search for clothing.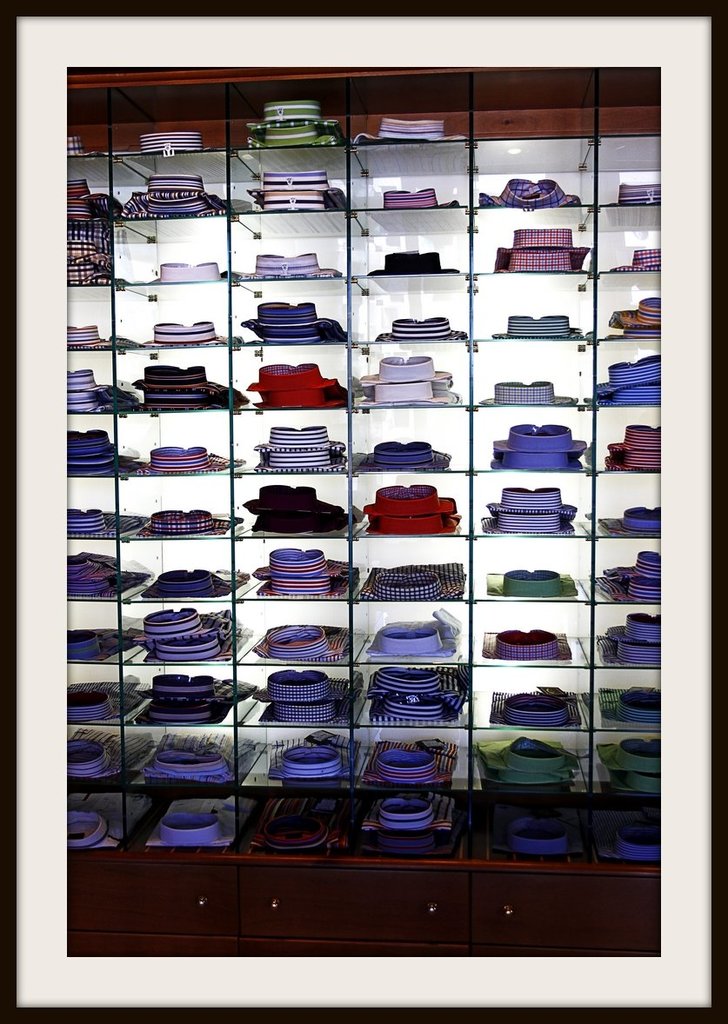
Found at 599,637,667,664.
